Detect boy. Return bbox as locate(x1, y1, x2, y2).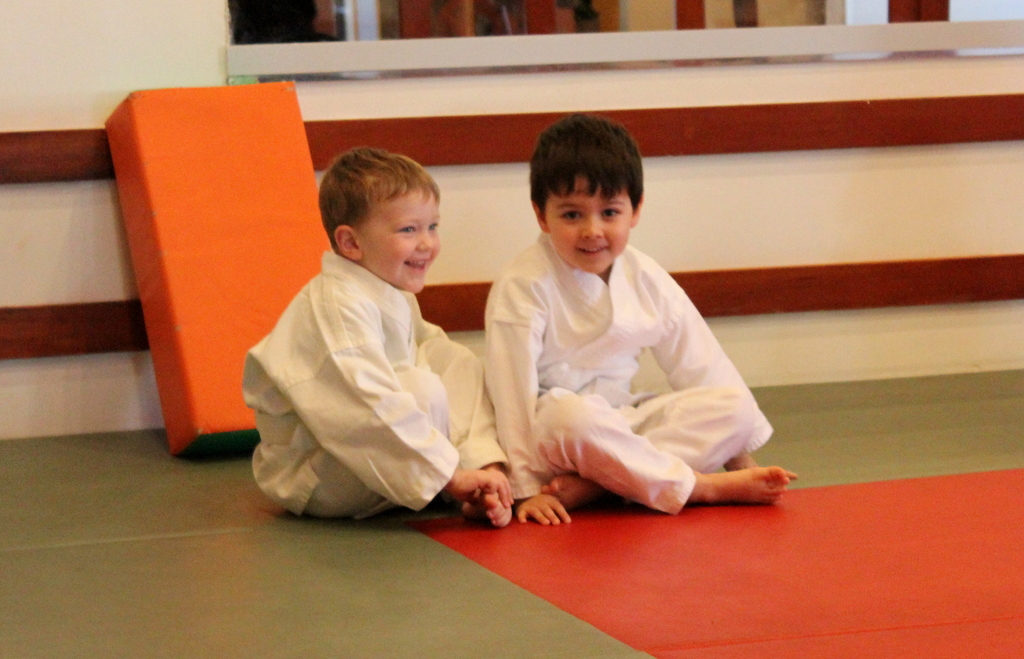
locate(243, 148, 511, 522).
